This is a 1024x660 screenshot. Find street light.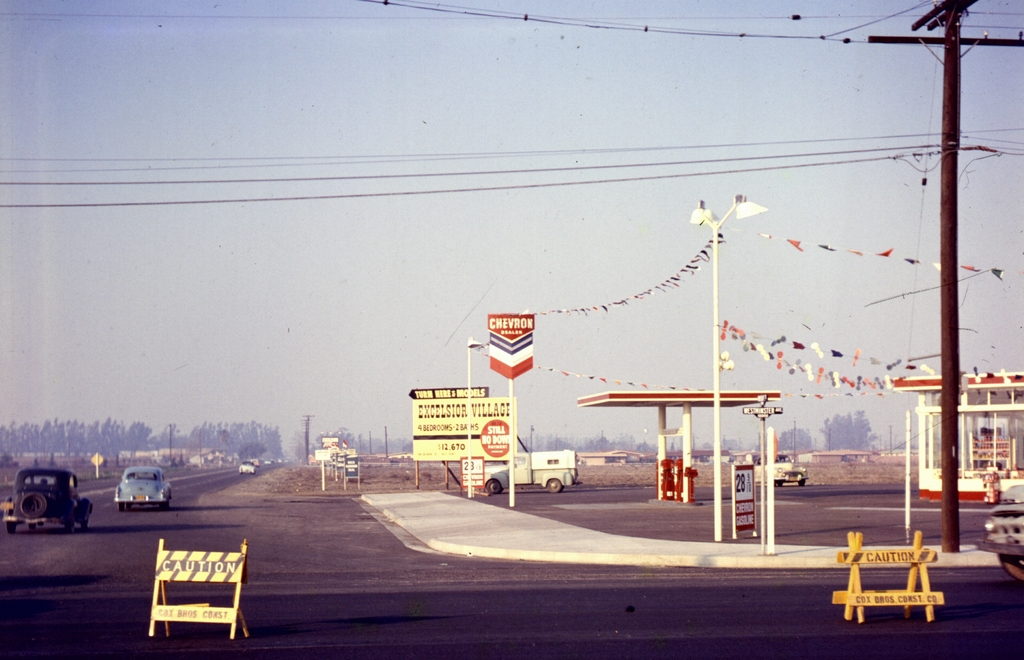
Bounding box: 466,330,479,500.
